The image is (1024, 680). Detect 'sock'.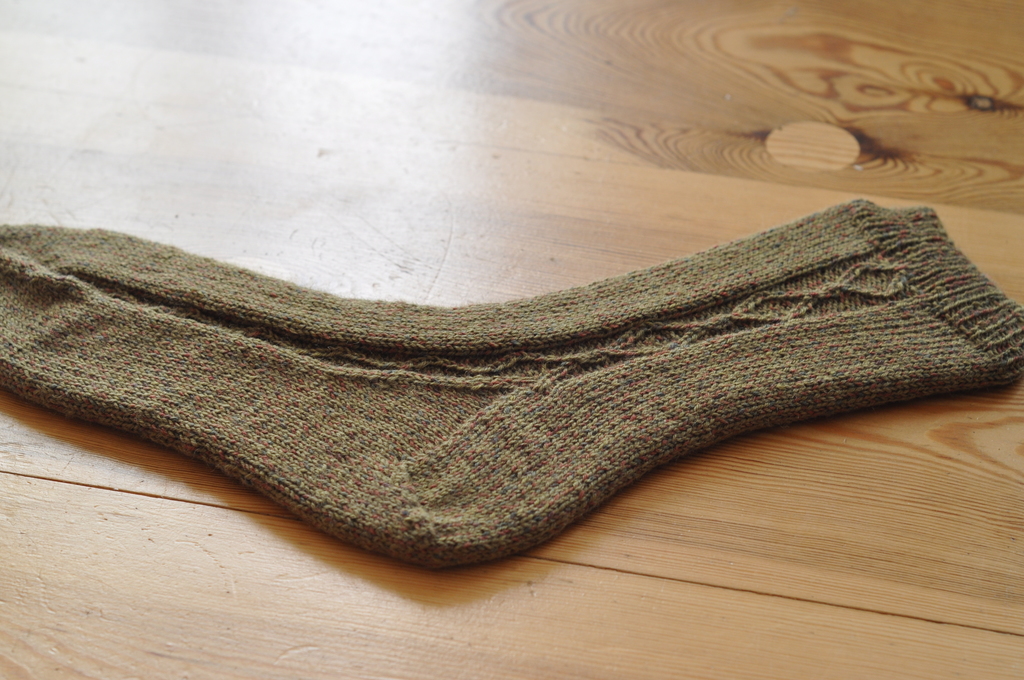
Detection: bbox(0, 193, 1023, 569).
